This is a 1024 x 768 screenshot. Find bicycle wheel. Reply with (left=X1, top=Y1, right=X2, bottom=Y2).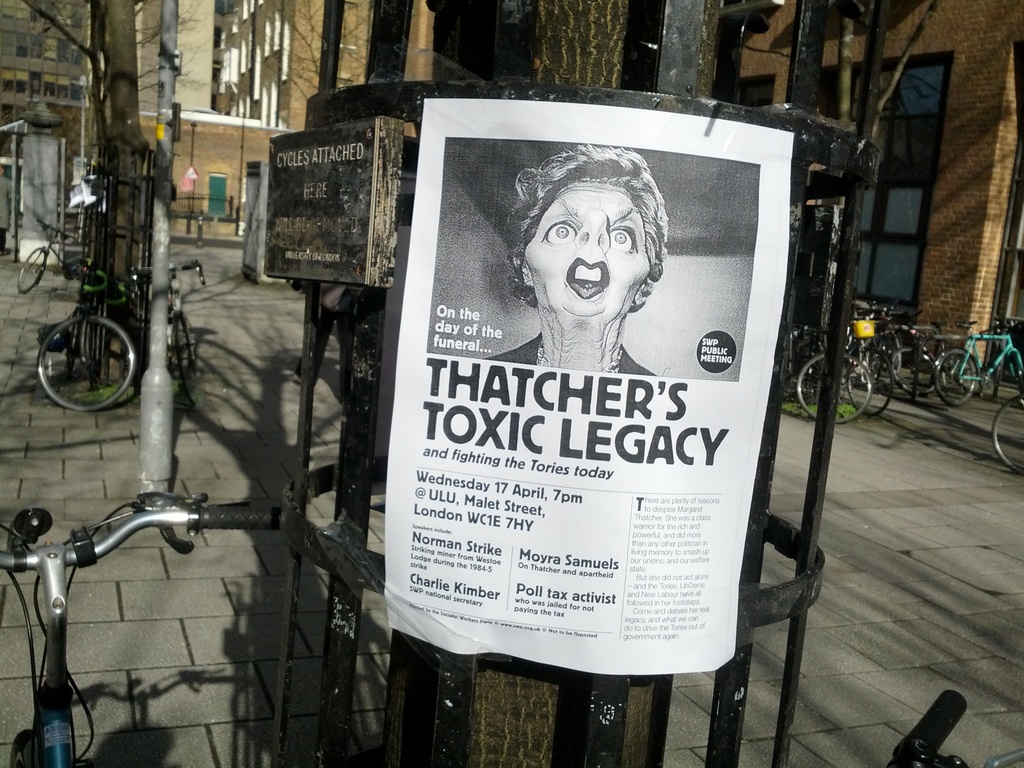
(left=17, top=246, right=46, bottom=295).
